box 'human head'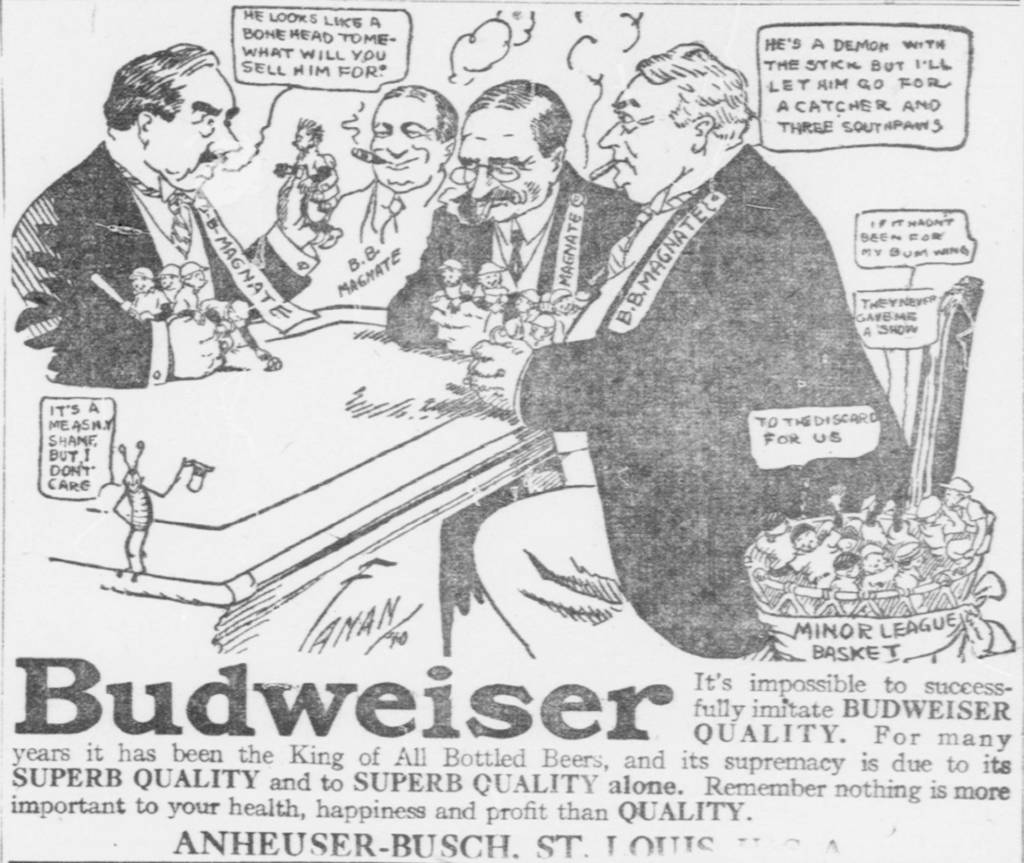
bbox=[760, 508, 796, 538]
